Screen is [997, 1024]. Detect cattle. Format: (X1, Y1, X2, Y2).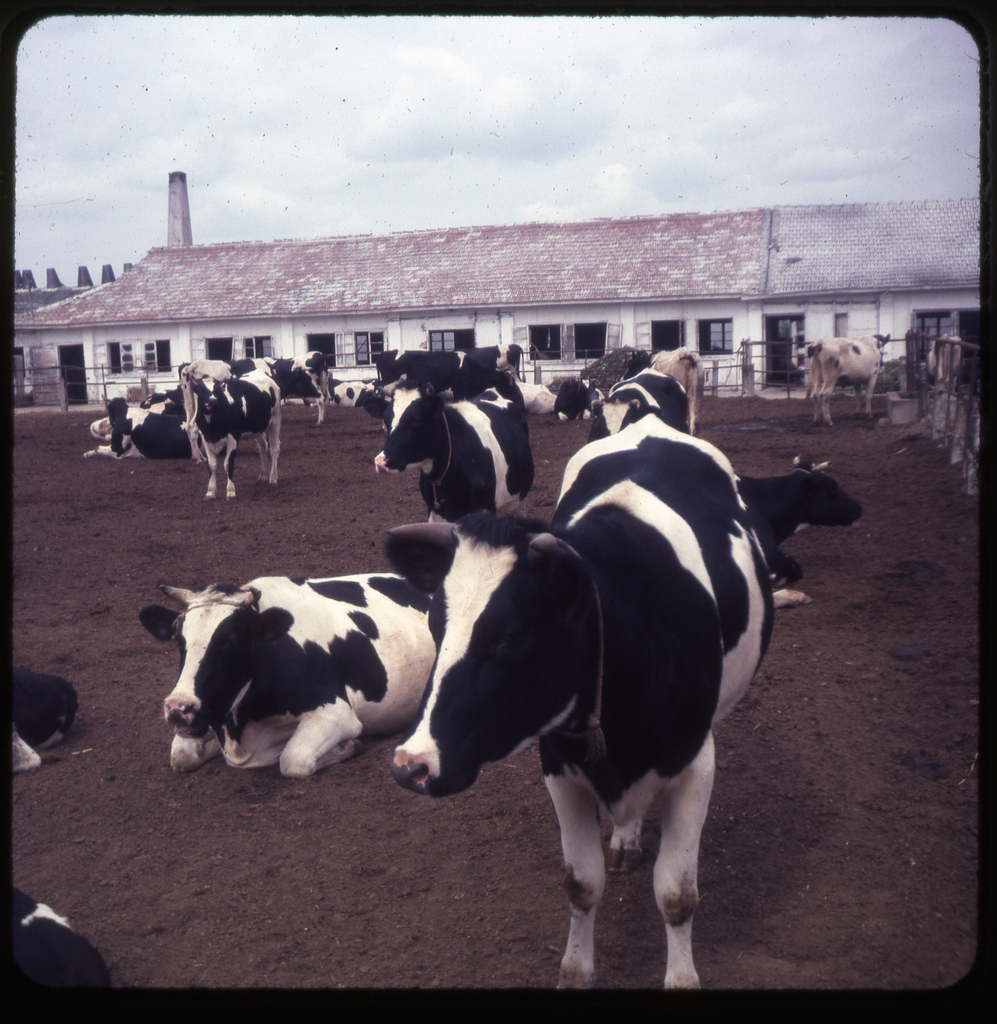
(802, 332, 884, 424).
